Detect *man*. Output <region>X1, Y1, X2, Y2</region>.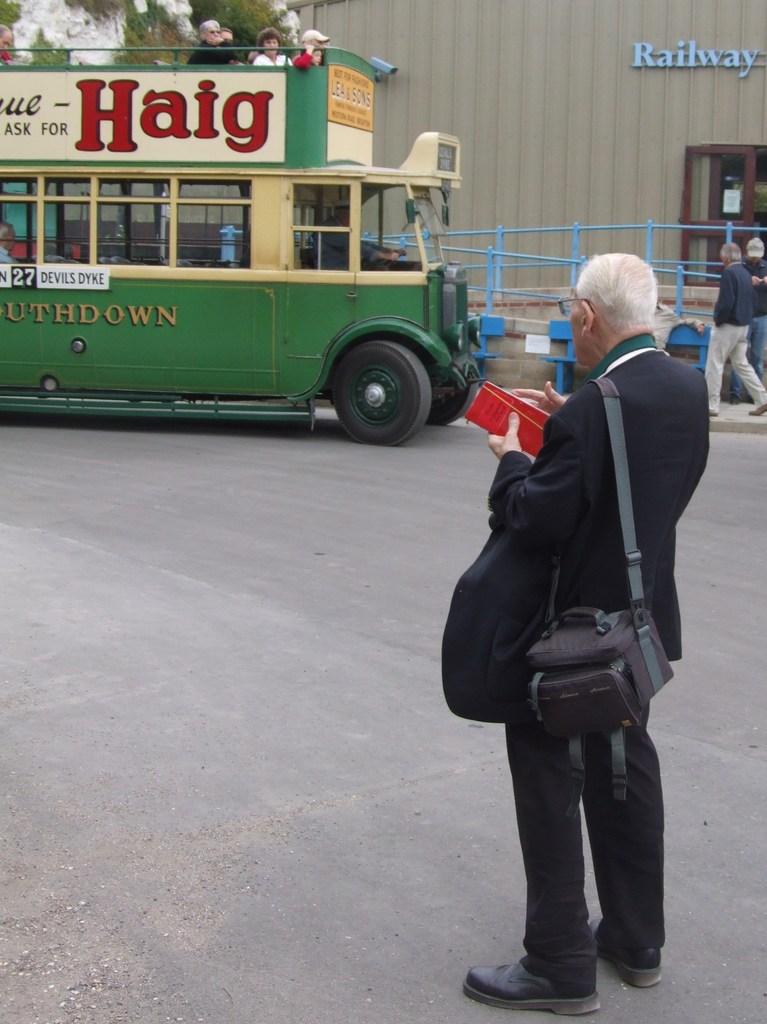
<region>188, 15, 247, 68</region>.
